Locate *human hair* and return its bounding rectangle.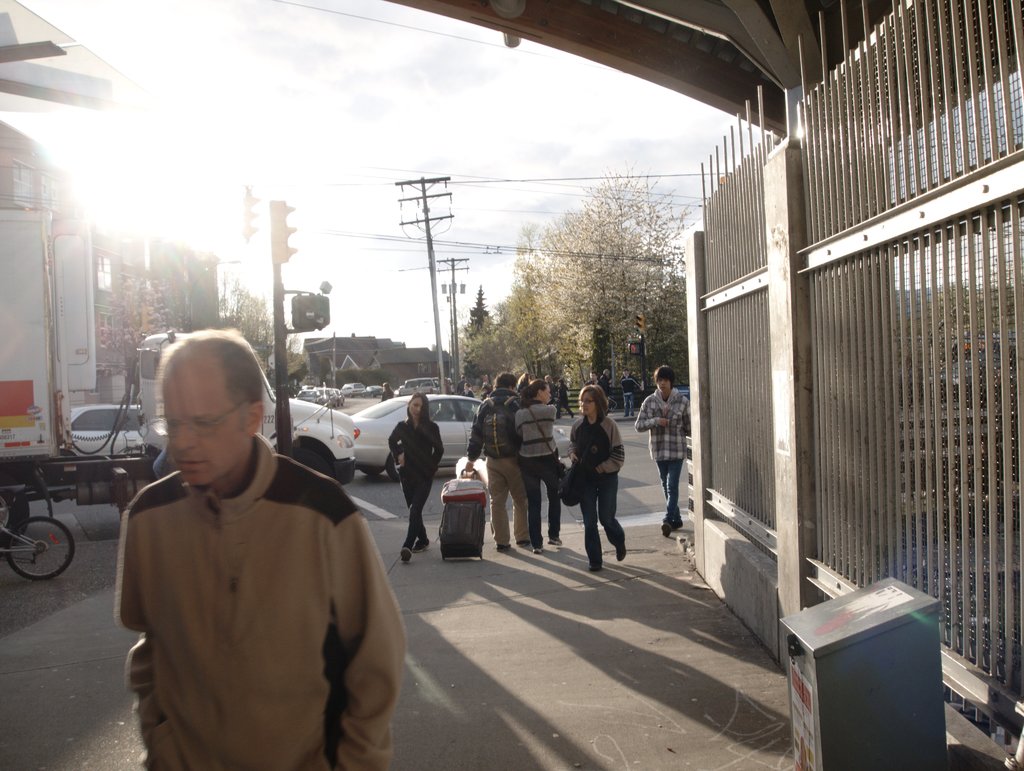
bbox=[406, 390, 432, 432].
